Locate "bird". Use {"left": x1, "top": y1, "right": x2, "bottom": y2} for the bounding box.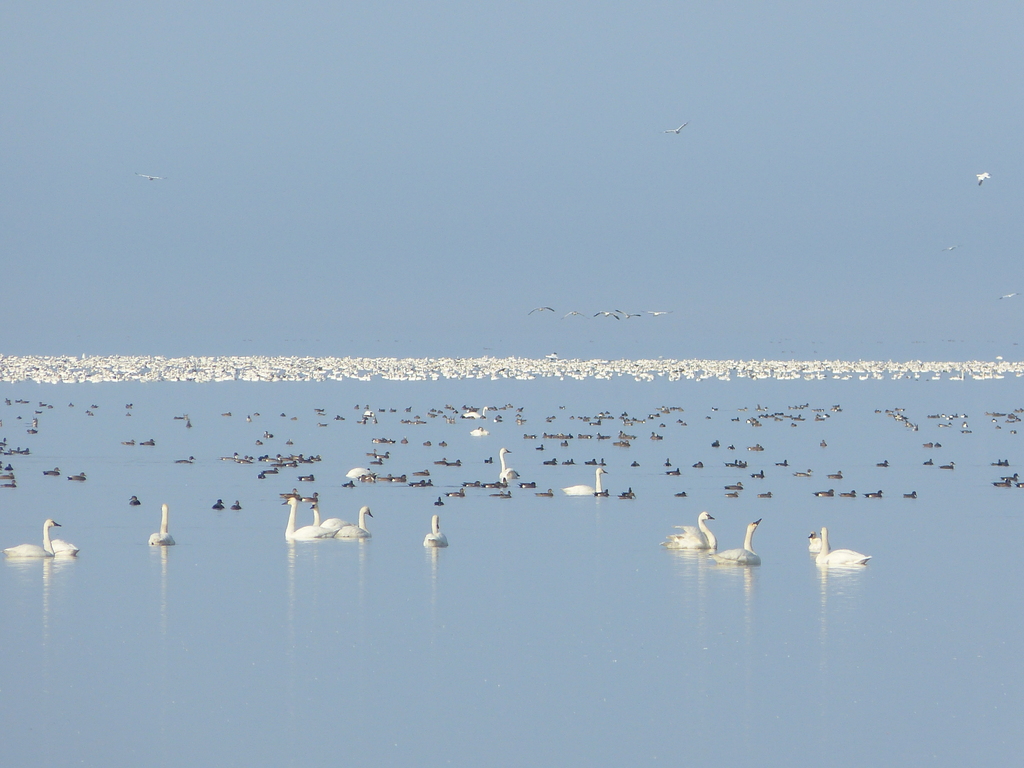
{"left": 429, "top": 458, "right": 447, "bottom": 467}.
